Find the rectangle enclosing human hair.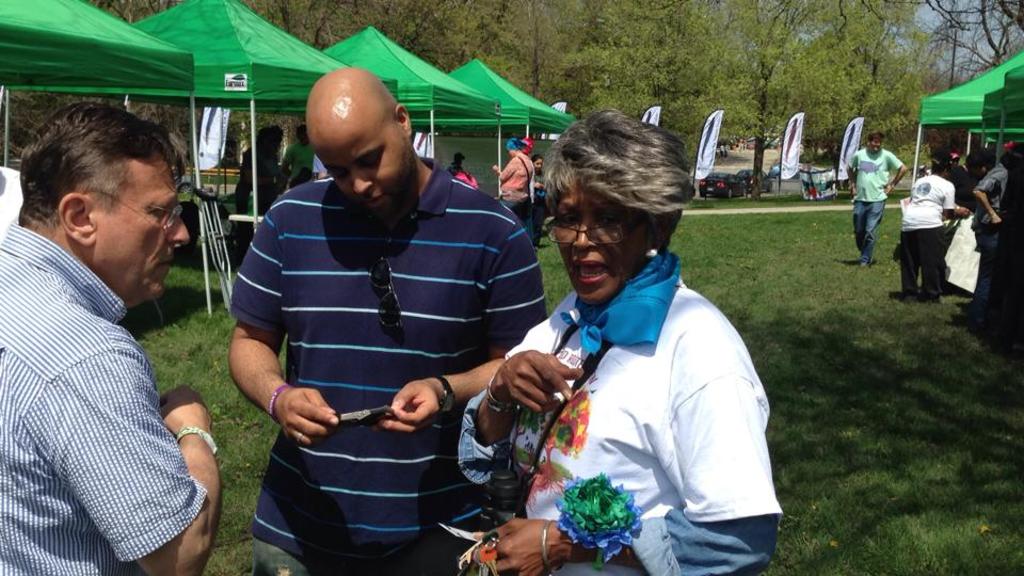
(929,161,948,175).
